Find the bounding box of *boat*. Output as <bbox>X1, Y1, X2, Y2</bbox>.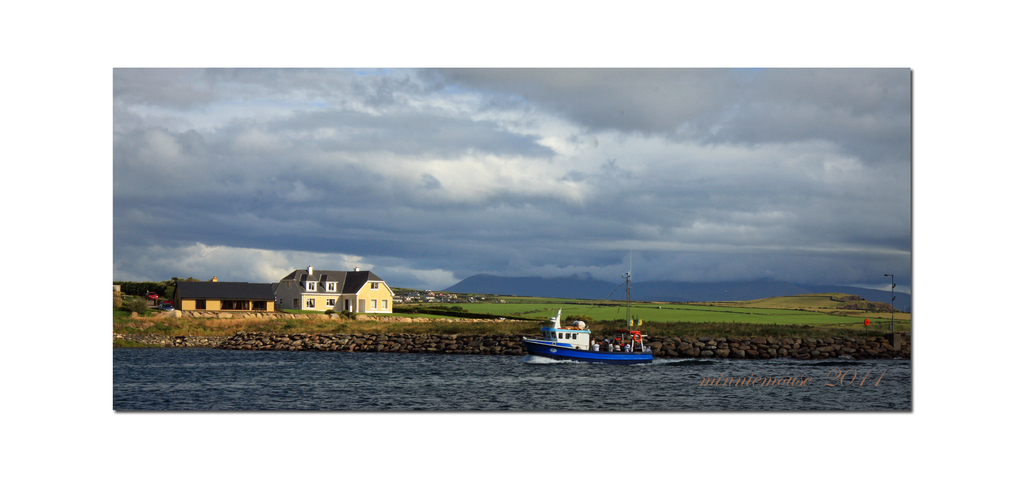
<bbox>517, 304, 675, 363</bbox>.
